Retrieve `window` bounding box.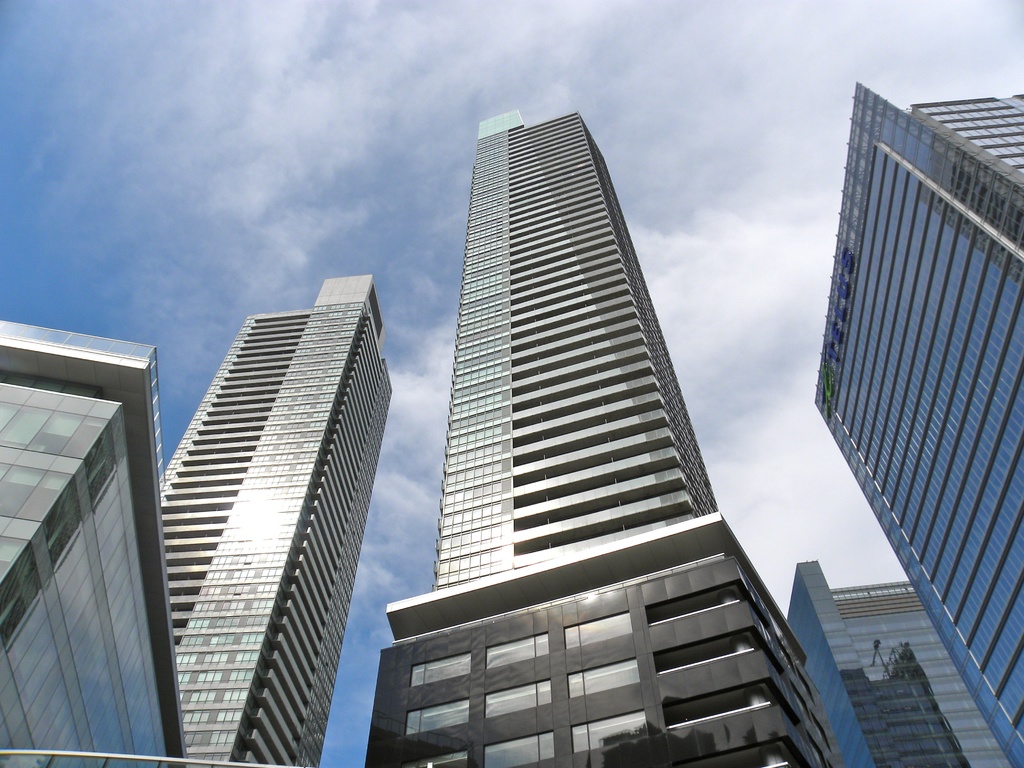
Bounding box: 564, 659, 646, 697.
